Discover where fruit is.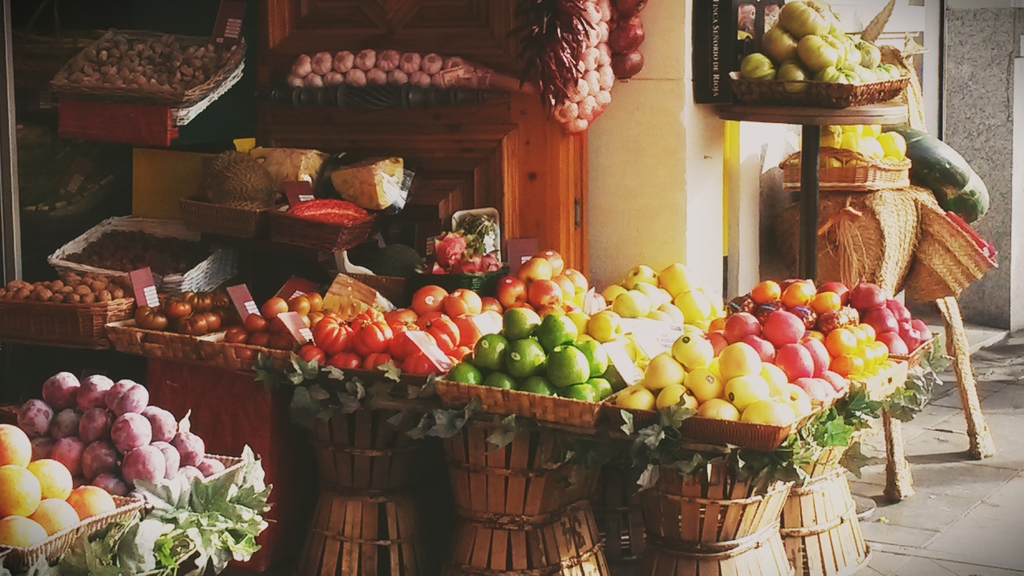
Discovered at detection(424, 262, 461, 276).
